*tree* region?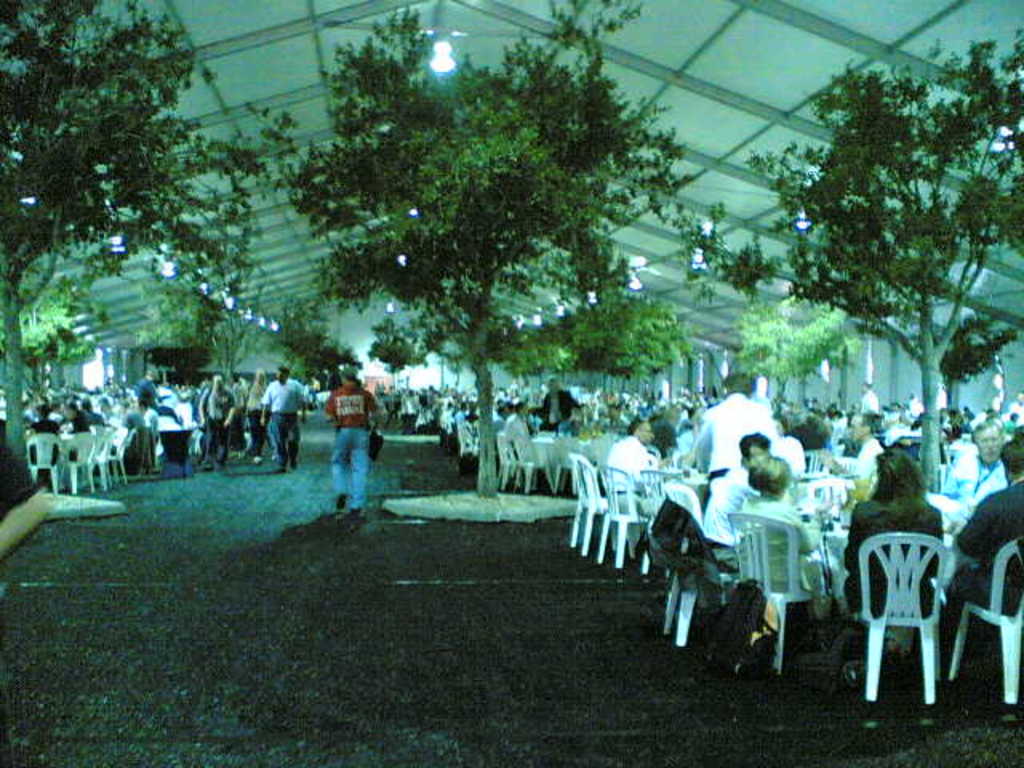
(280,0,715,517)
